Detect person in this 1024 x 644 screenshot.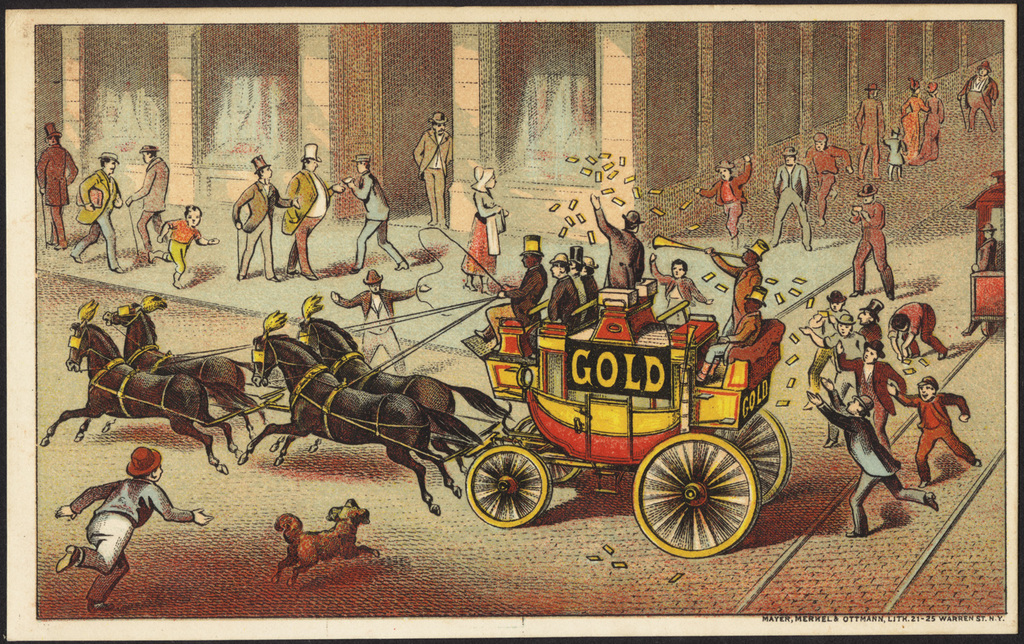
Detection: locate(887, 300, 950, 361).
